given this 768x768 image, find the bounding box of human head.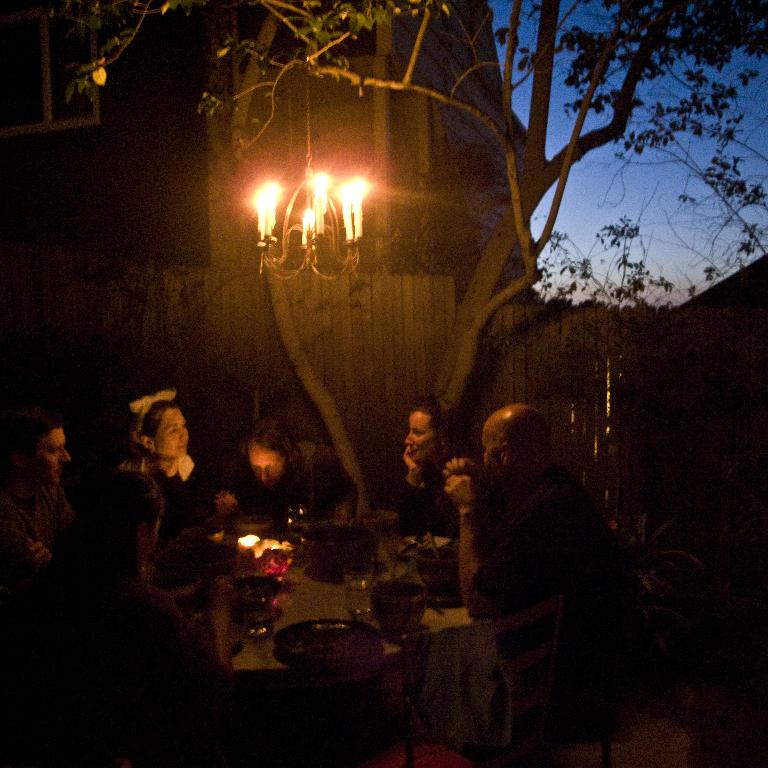
select_region(482, 402, 554, 487).
